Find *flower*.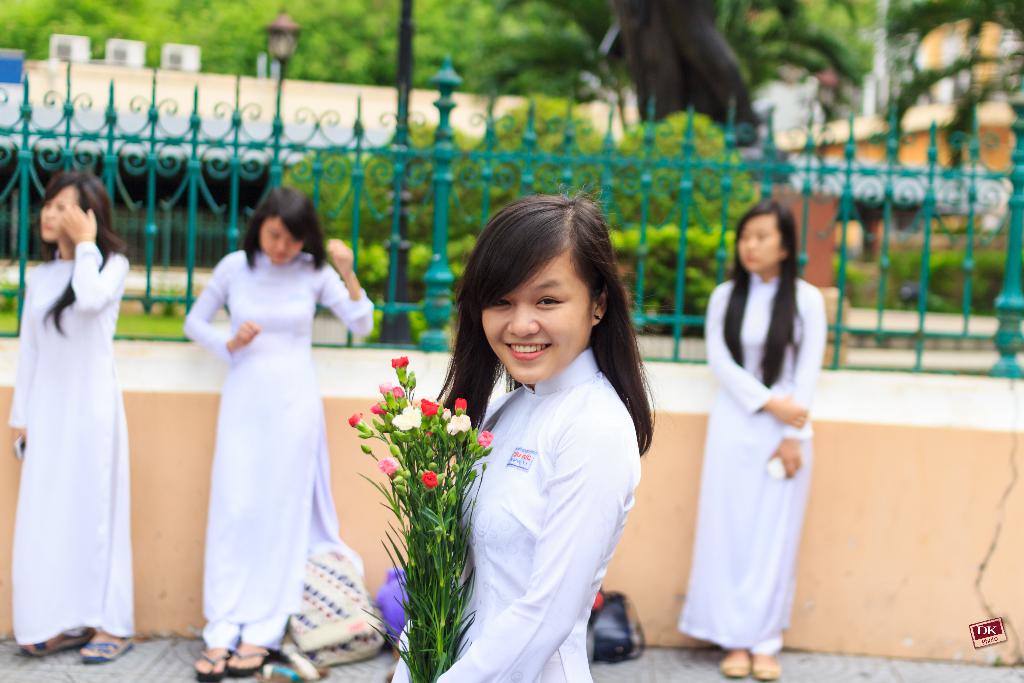
crop(349, 409, 362, 425).
